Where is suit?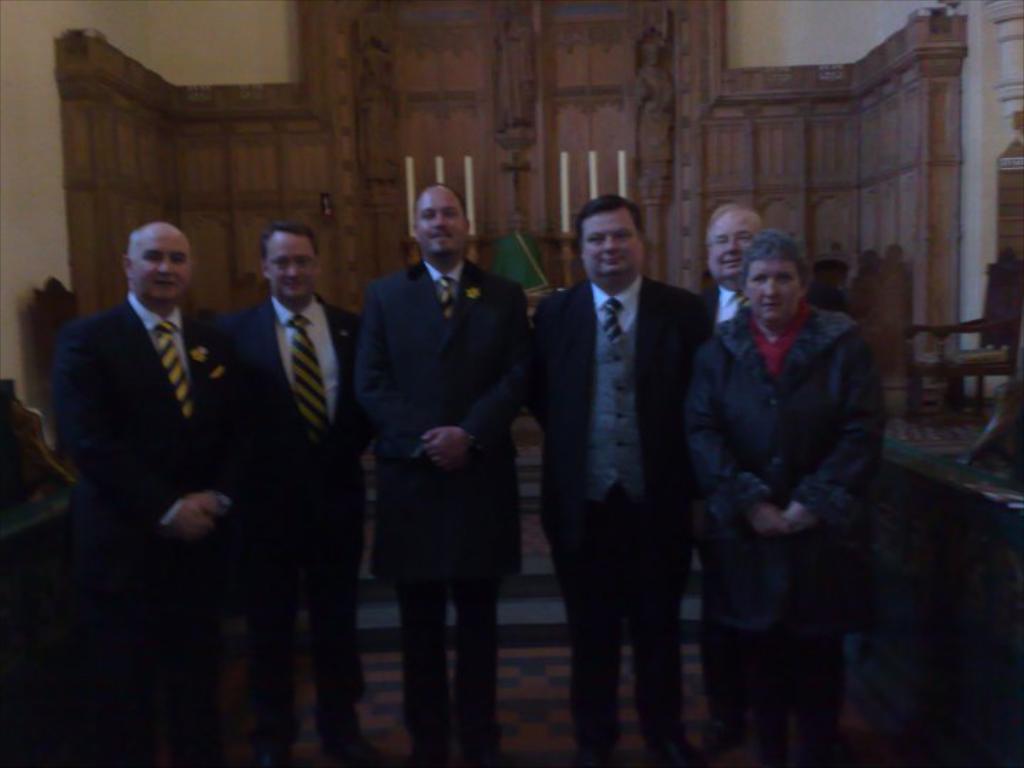
select_region(530, 277, 715, 762).
